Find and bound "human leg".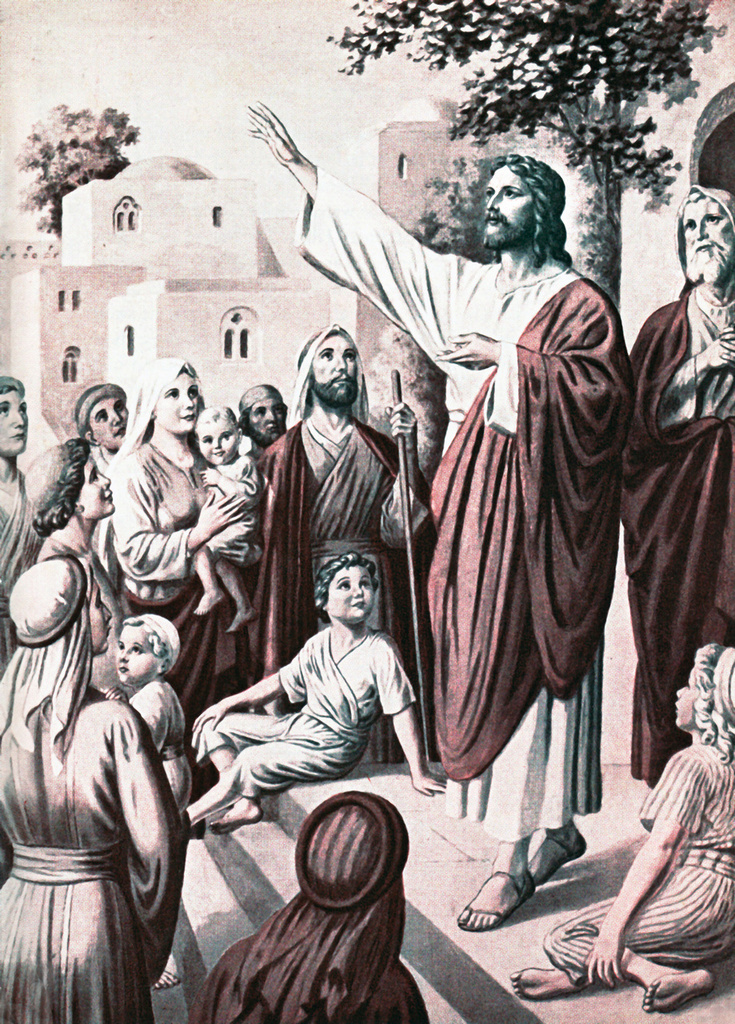
Bound: [x1=509, y1=871, x2=734, y2=990].
